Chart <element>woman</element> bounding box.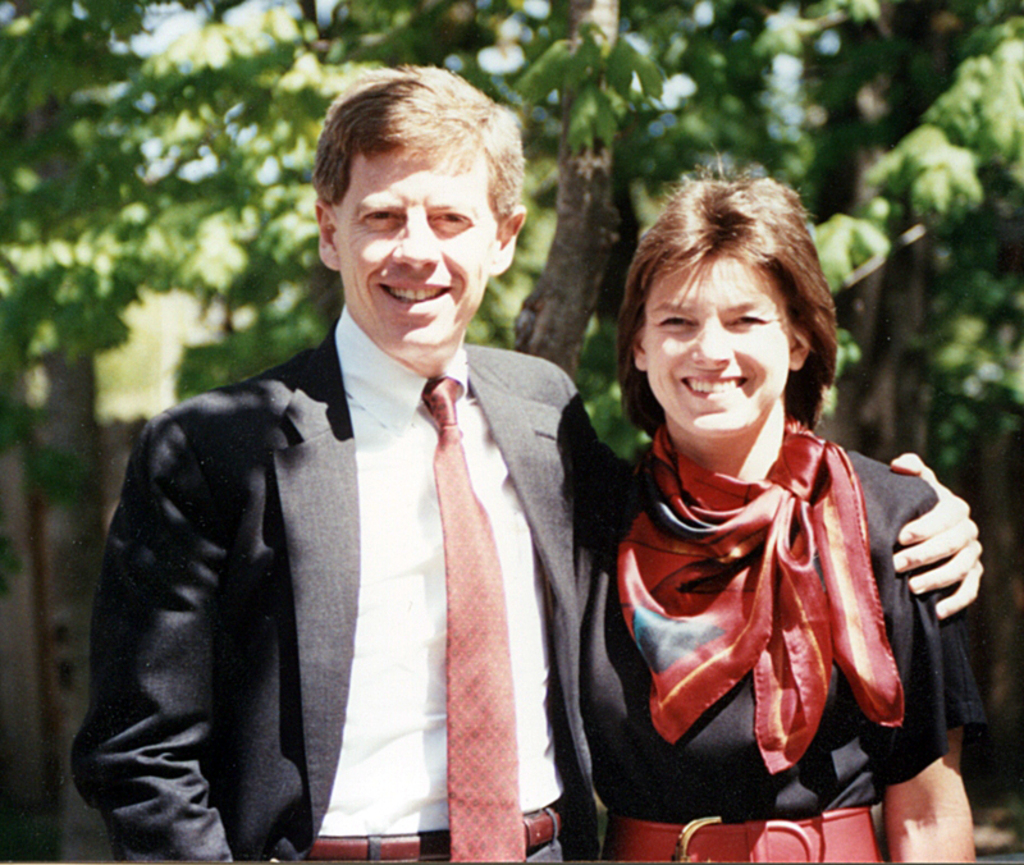
Charted: detection(594, 182, 982, 864).
